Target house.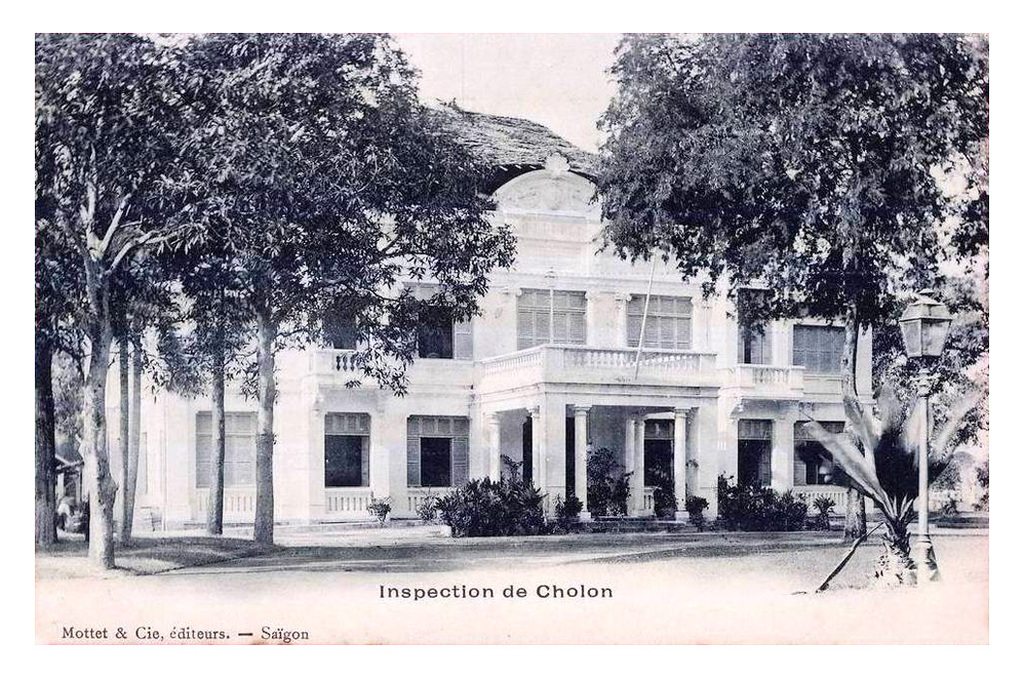
Target region: l=79, t=116, r=881, b=536.
